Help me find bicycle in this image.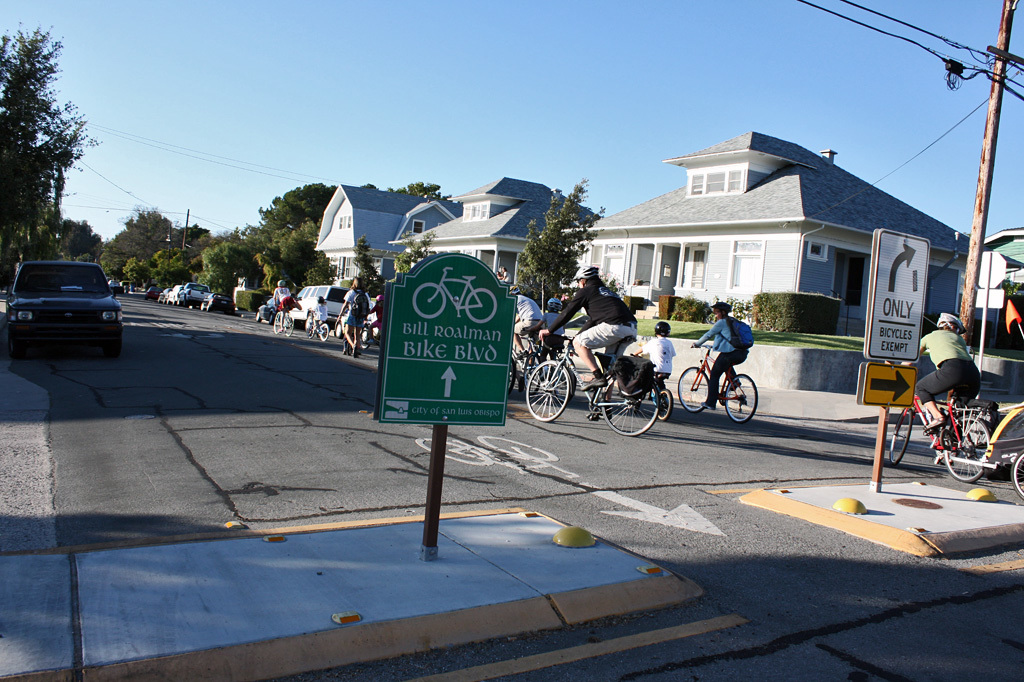
Found it: region(306, 309, 328, 342).
